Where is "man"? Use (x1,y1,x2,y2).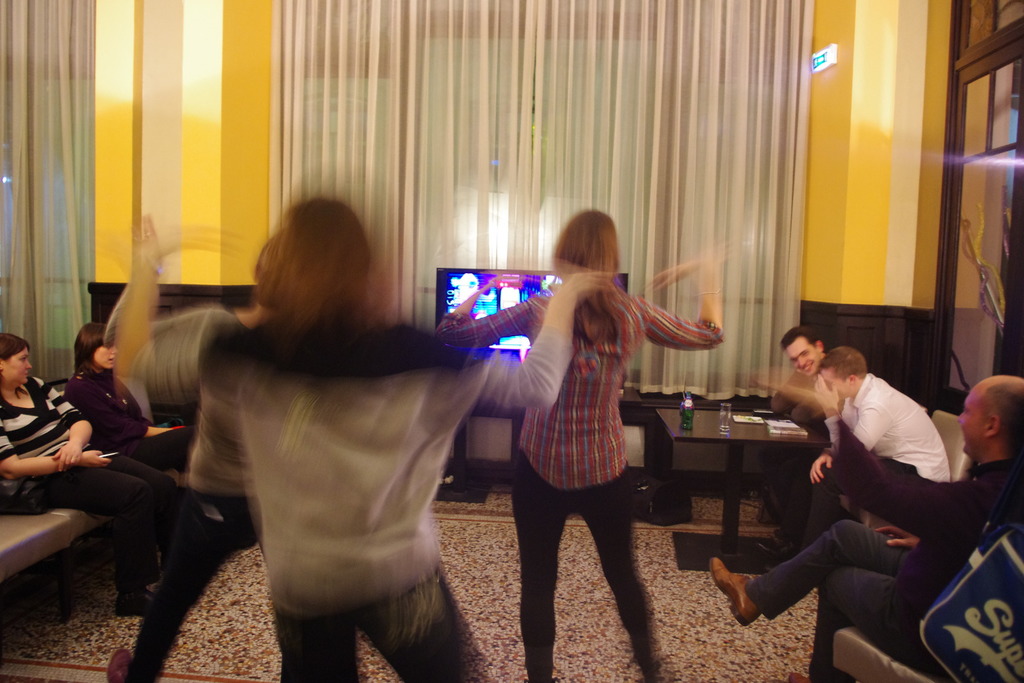
(787,346,955,536).
